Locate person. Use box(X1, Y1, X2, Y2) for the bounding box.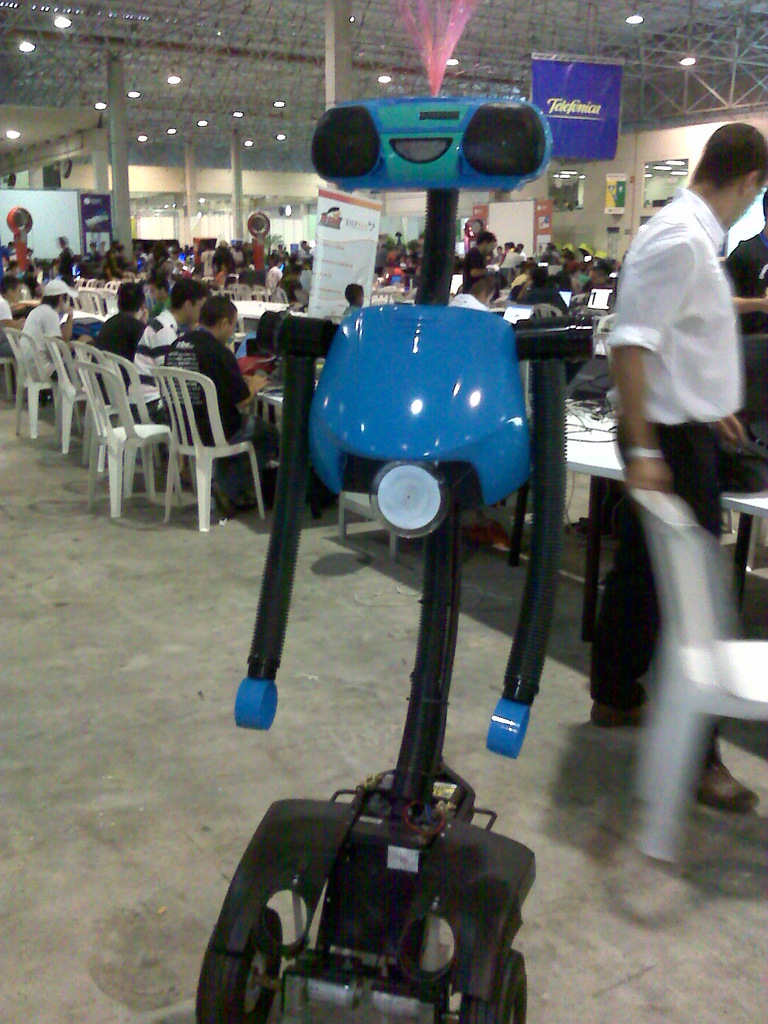
box(723, 191, 767, 338).
